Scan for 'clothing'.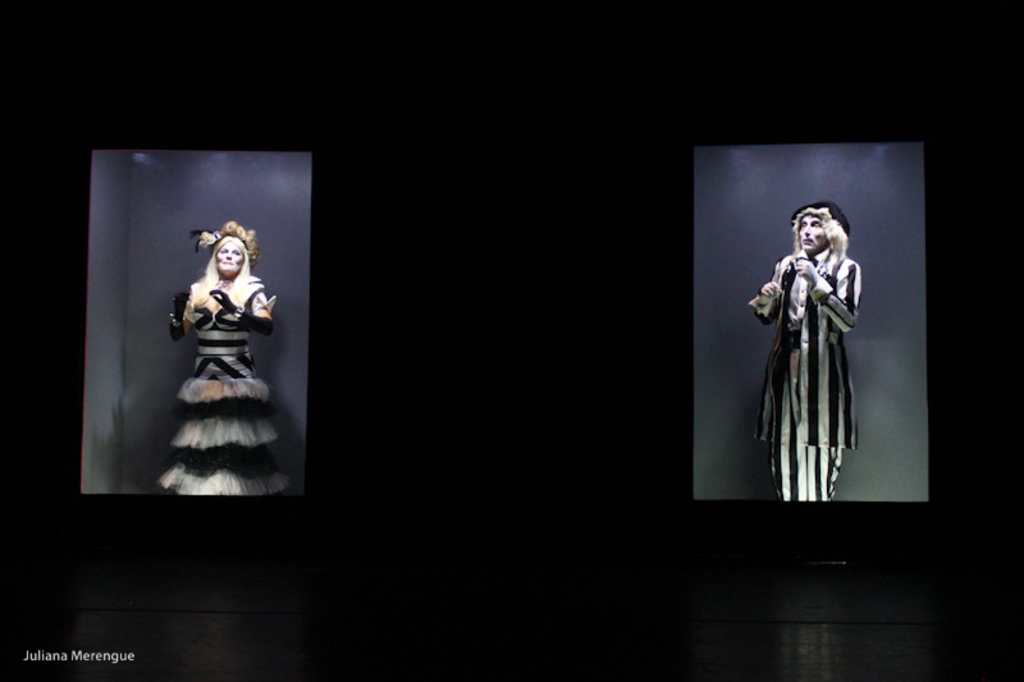
Scan result: Rect(746, 250, 861, 502).
